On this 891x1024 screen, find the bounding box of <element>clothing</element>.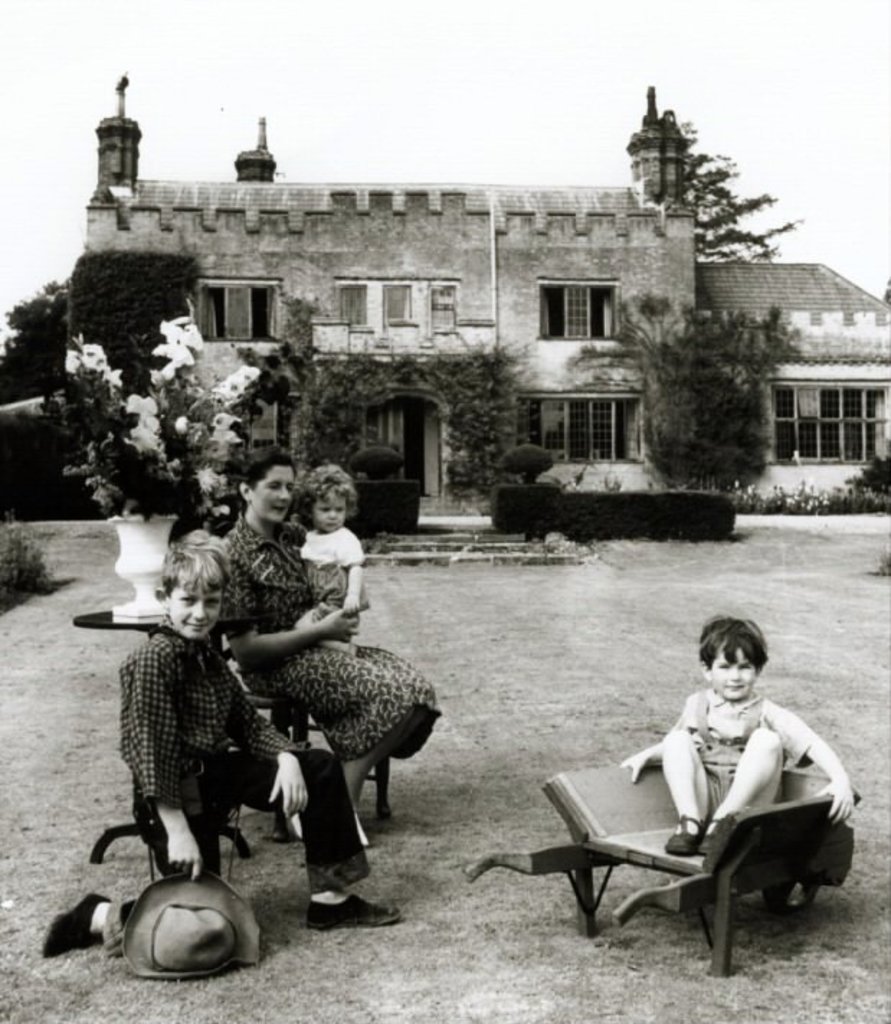
Bounding box: 214/510/440/755.
